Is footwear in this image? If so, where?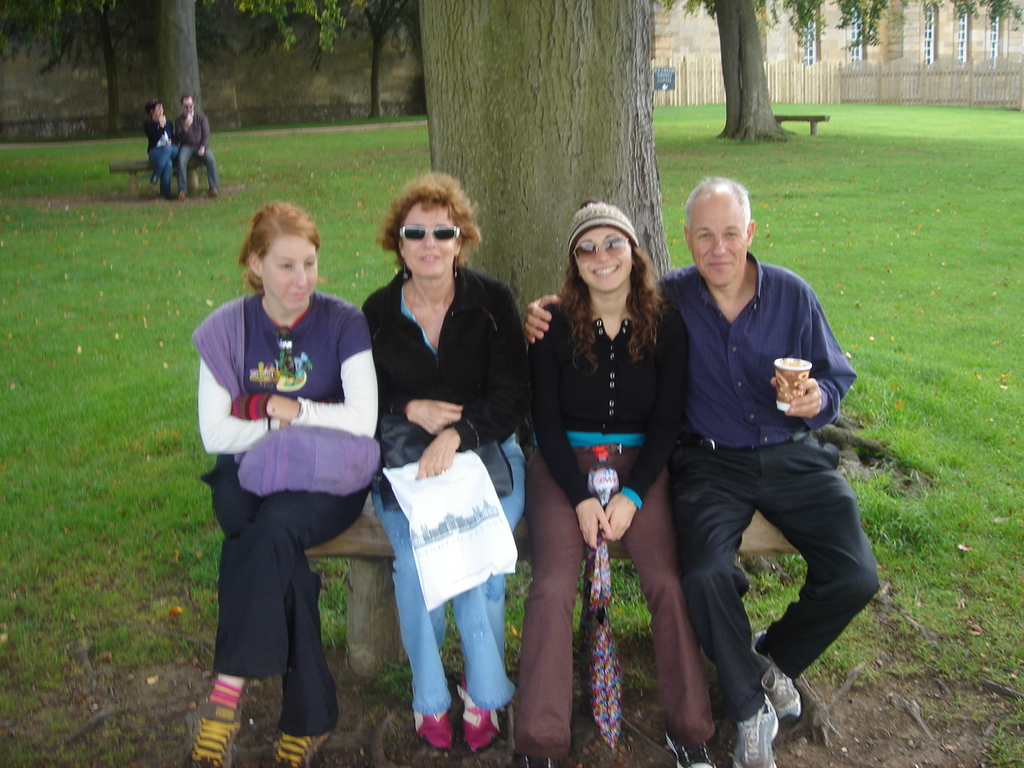
Yes, at 665,730,718,767.
